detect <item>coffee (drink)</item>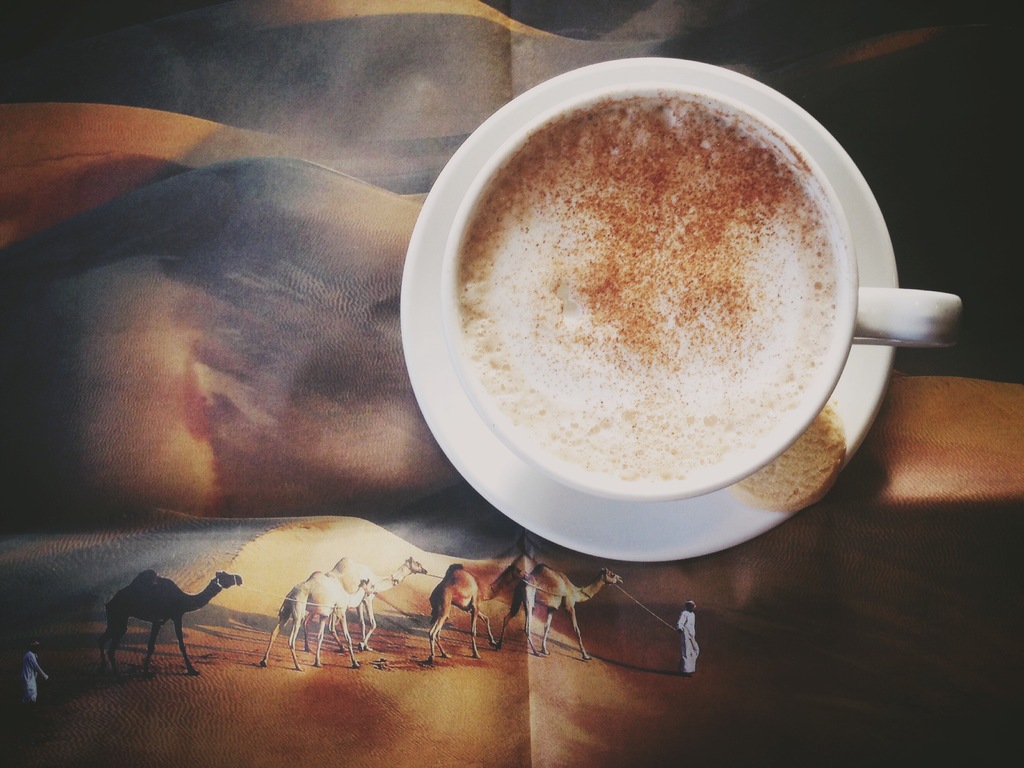
432 76 916 525
